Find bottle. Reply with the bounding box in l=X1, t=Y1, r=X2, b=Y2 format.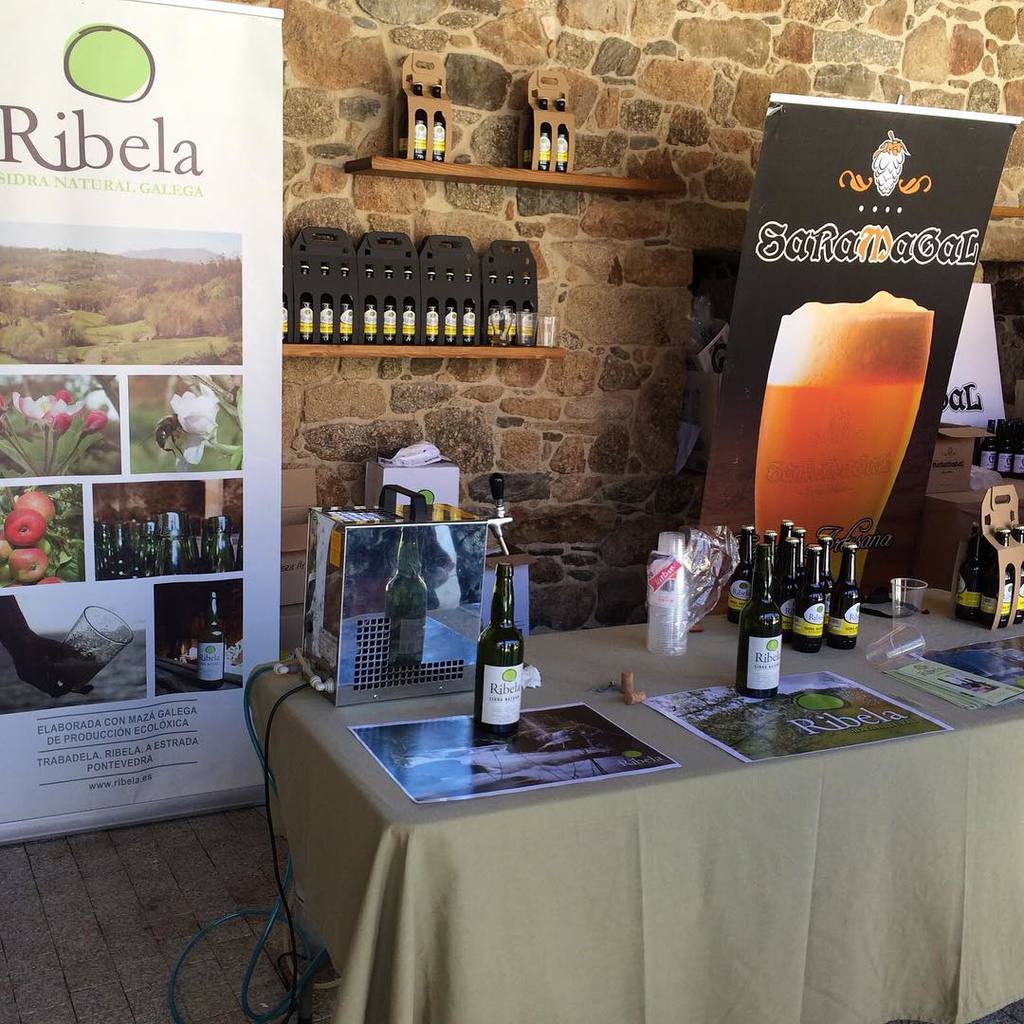
l=521, t=100, r=546, b=173.
